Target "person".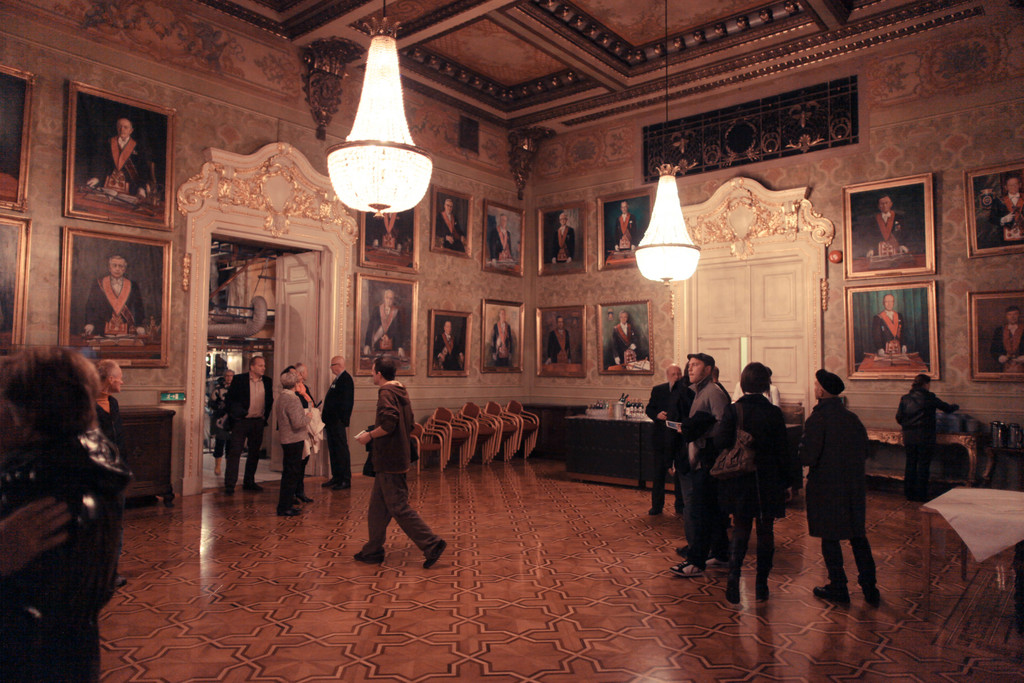
Target region: bbox=[611, 311, 643, 369].
